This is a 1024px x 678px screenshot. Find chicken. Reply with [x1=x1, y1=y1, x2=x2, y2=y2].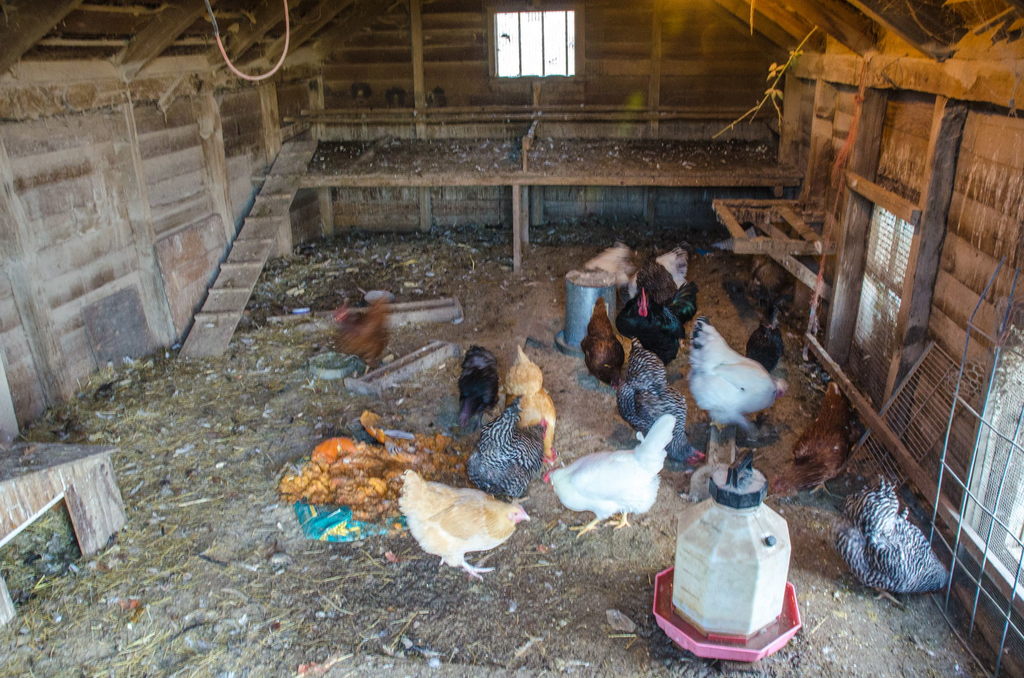
[x1=485, y1=336, x2=550, y2=472].
